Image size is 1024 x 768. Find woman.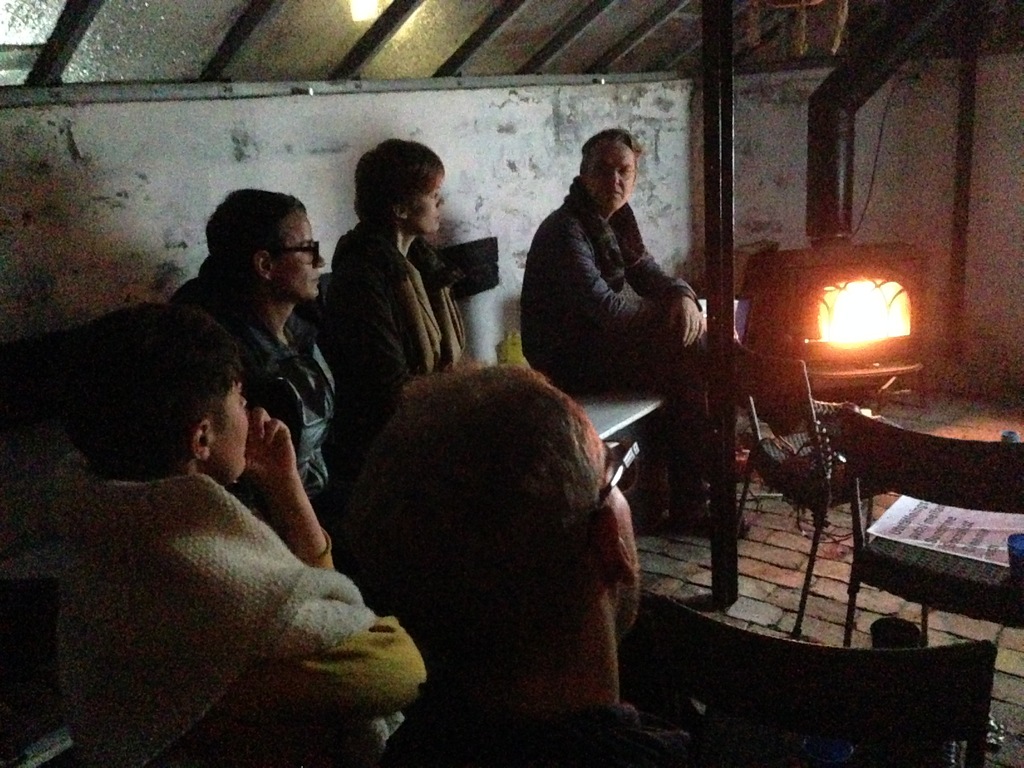
x1=314, y1=140, x2=472, y2=426.
